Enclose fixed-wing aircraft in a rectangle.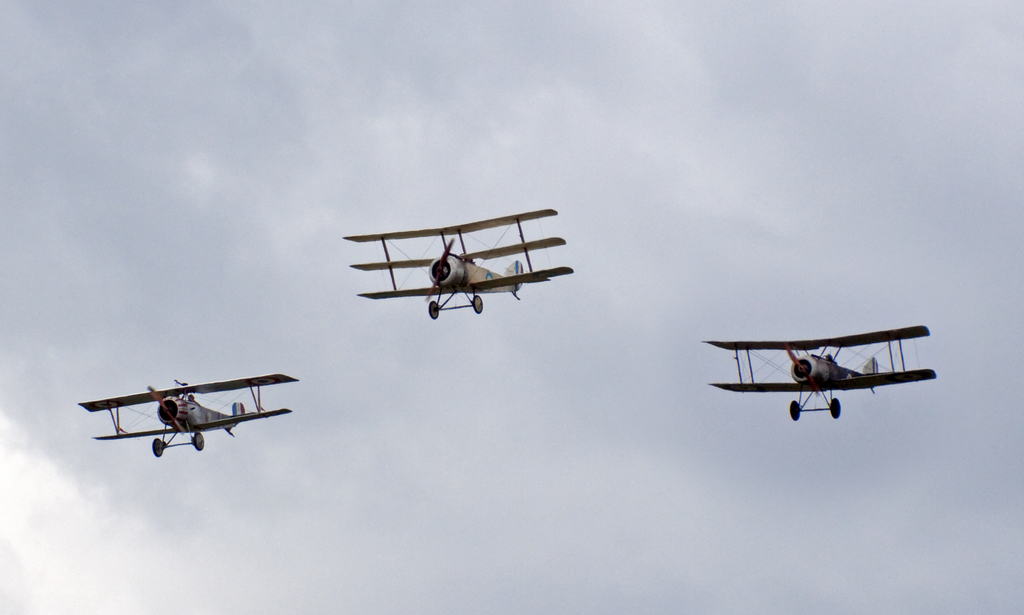
702:324:937:422.
